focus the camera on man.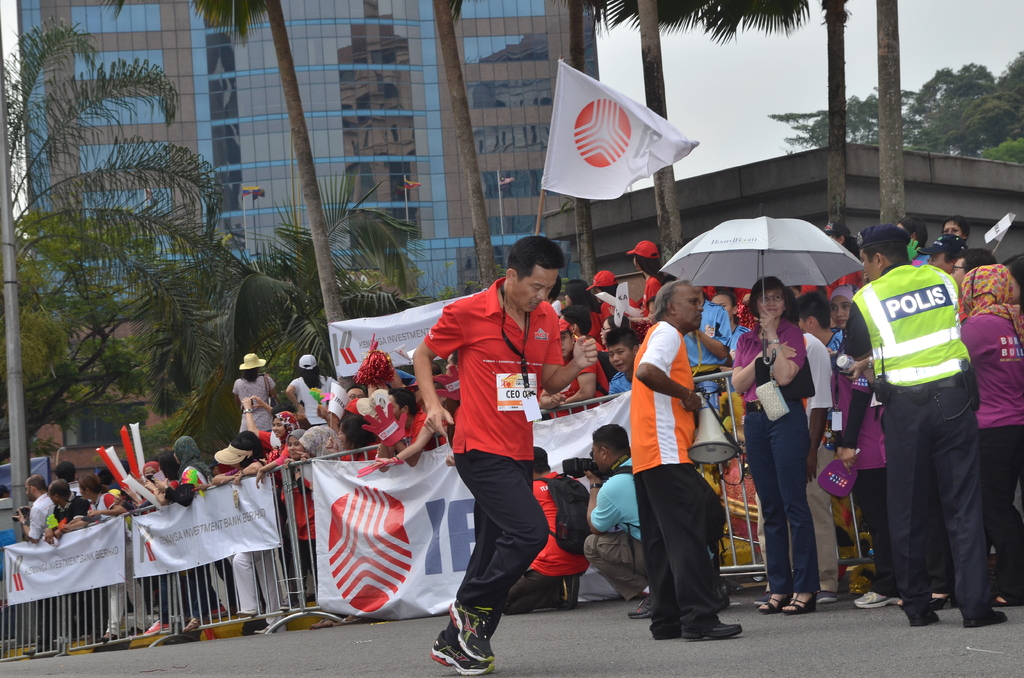
Focus region: [left=581, top=426, right=653, bottom=615].
